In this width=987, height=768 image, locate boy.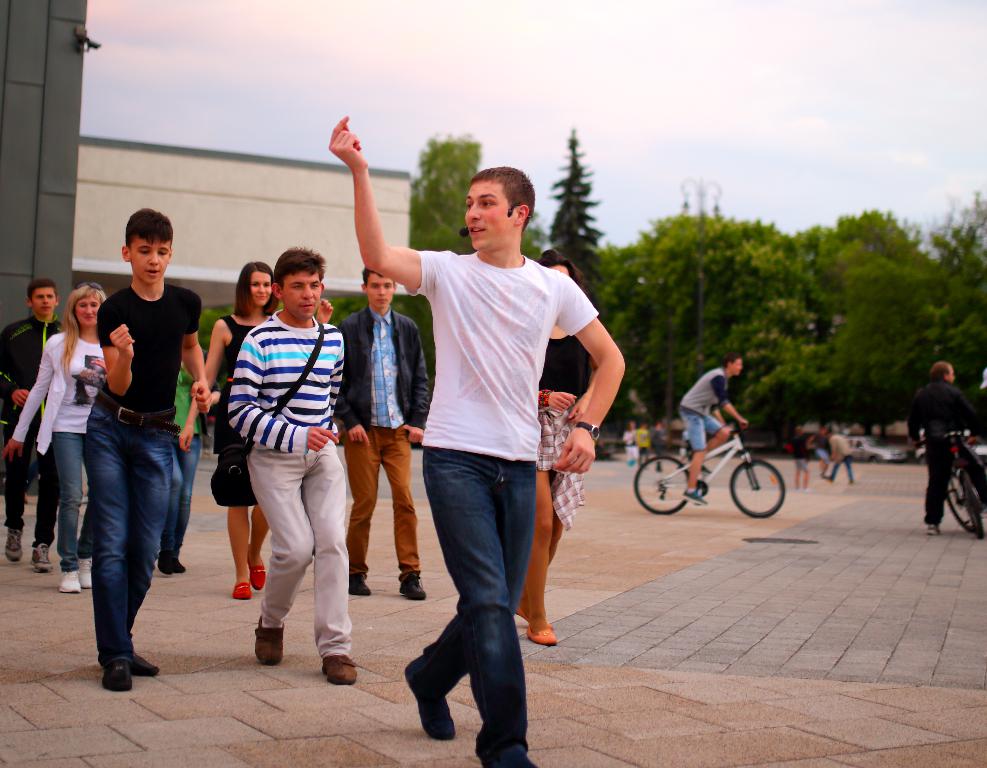
Bounding box: x1=0 y1=274 x2=68 y2=574.
